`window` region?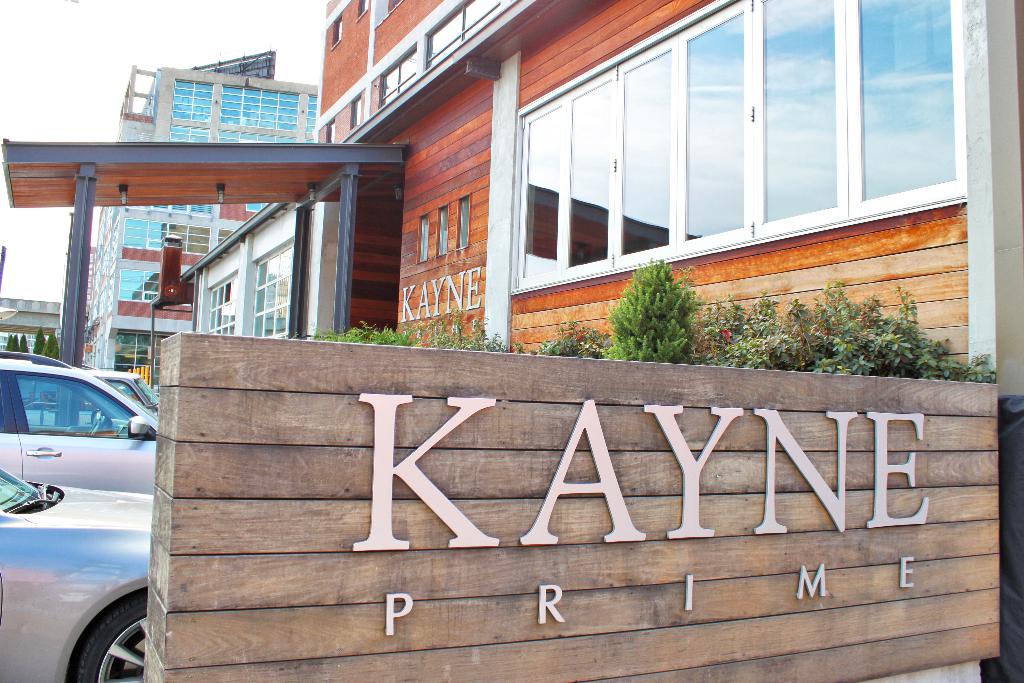
224, 88, 298, 131
